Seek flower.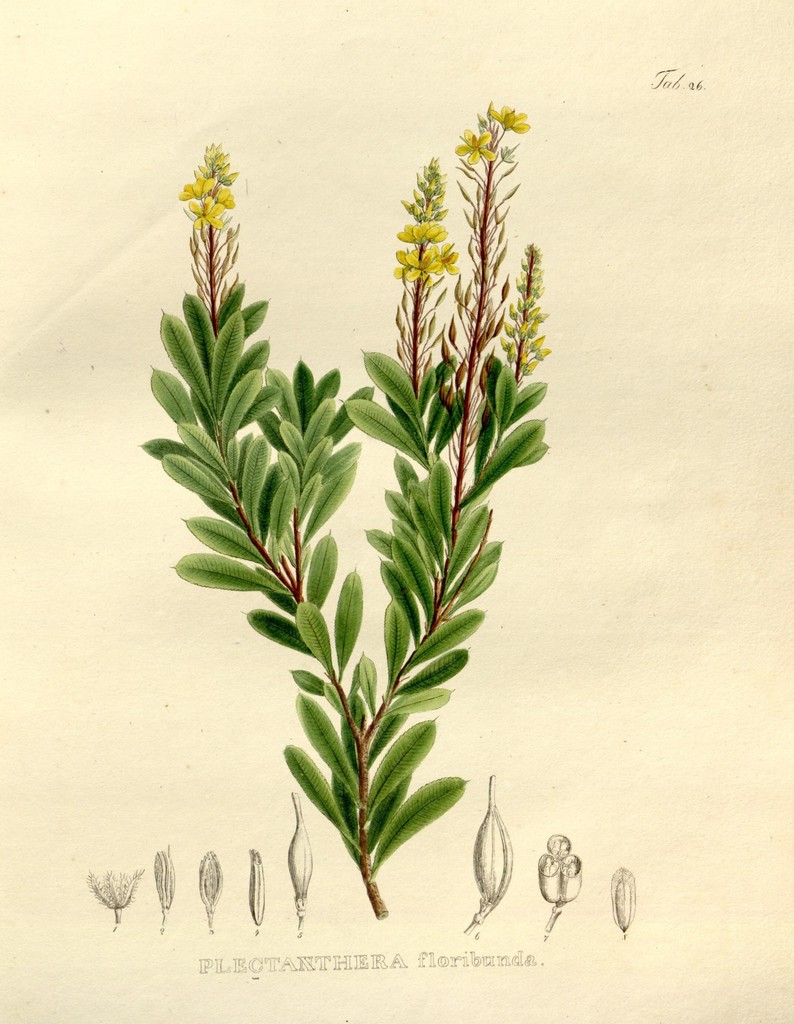
detection(399, 221, 426, 243).
